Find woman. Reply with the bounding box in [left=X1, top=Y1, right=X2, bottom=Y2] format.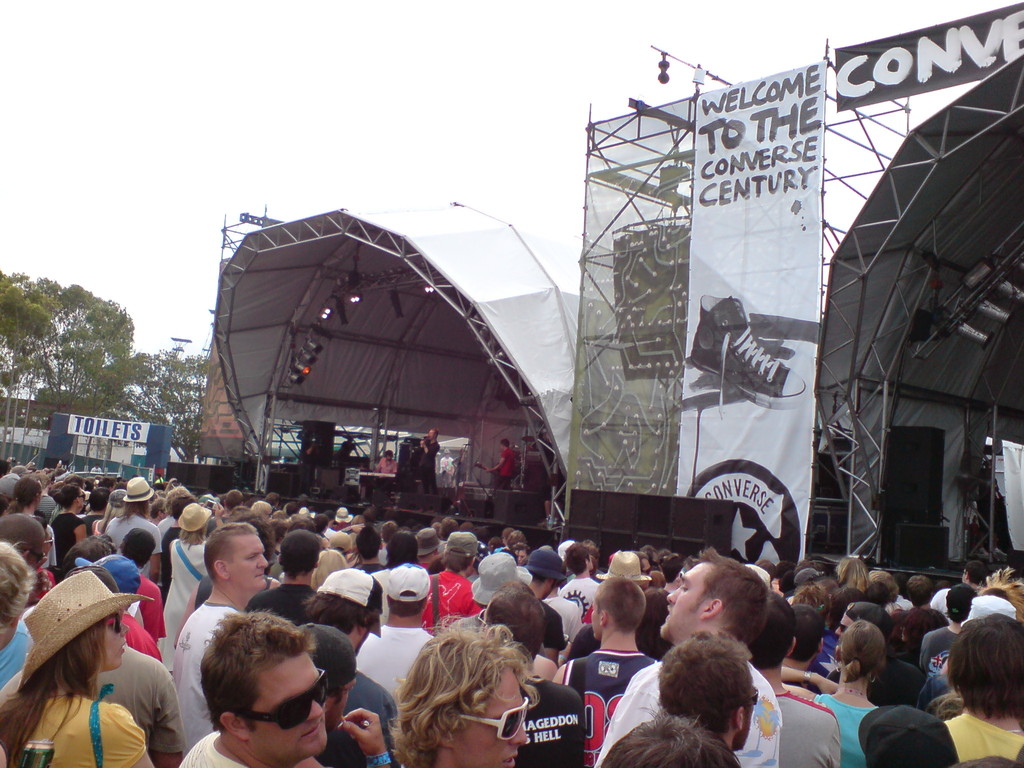
[left=780, top=616, right=884, bottom=767].
